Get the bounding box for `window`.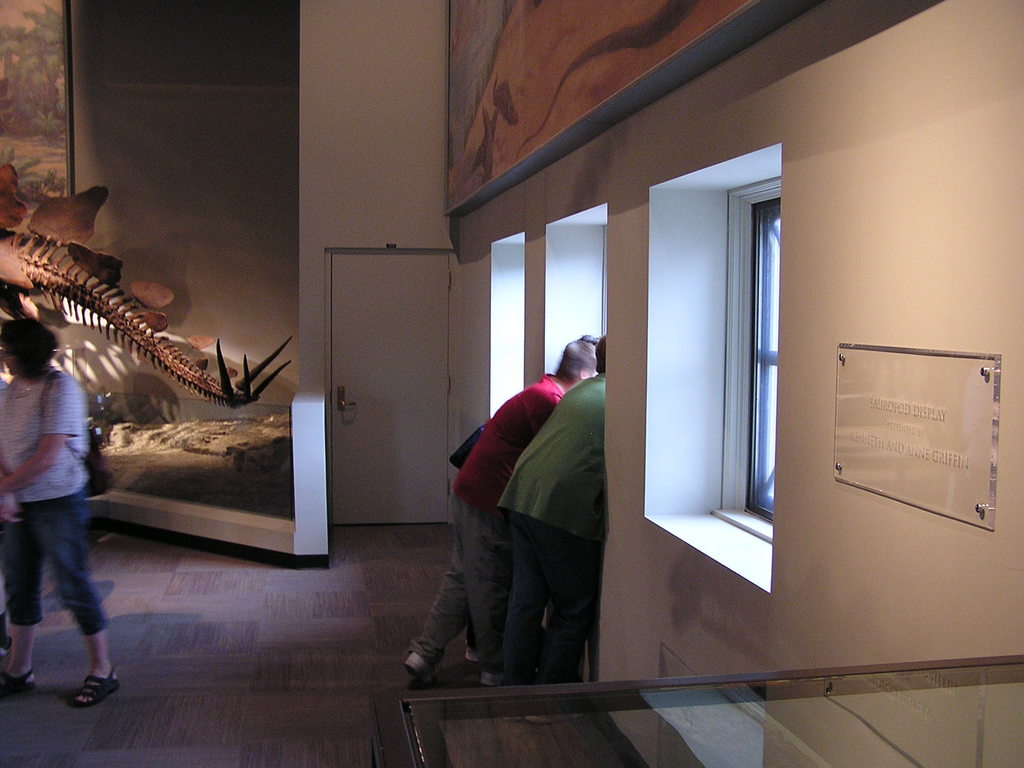
(x1=723, y1=180, x2=780, y2=548).
